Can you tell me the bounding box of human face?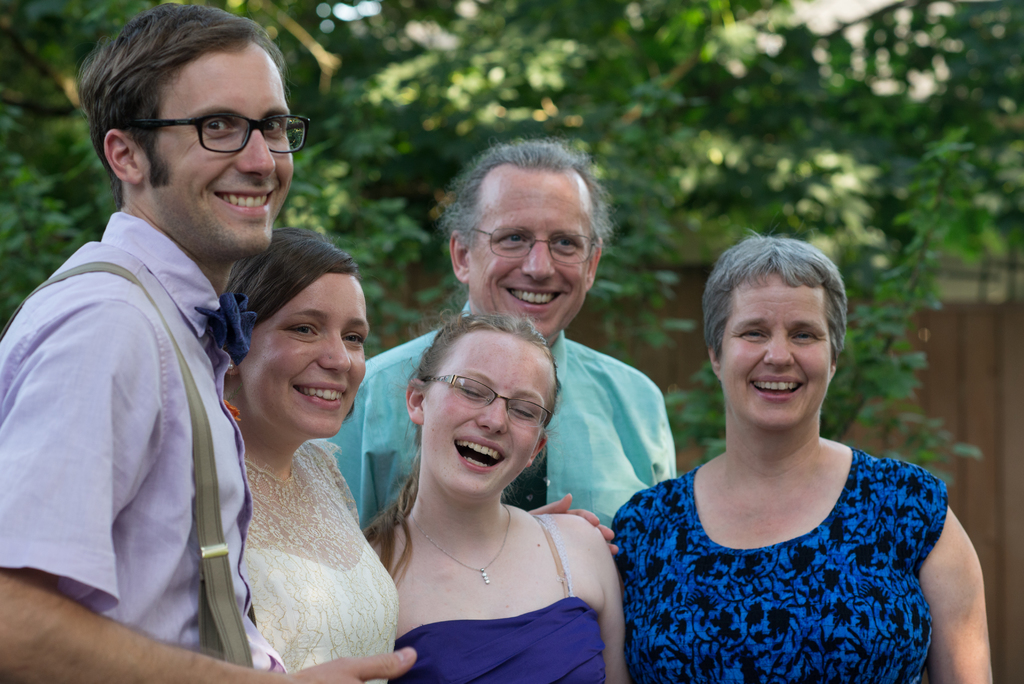
474/167/590/336.
